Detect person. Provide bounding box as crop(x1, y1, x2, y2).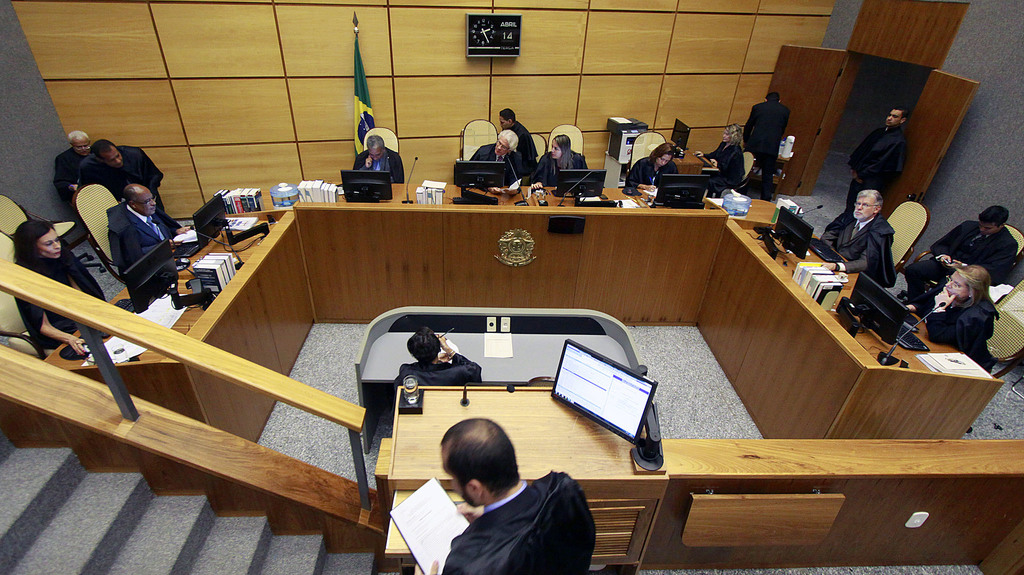
crop(54, 129, 91, 214).
